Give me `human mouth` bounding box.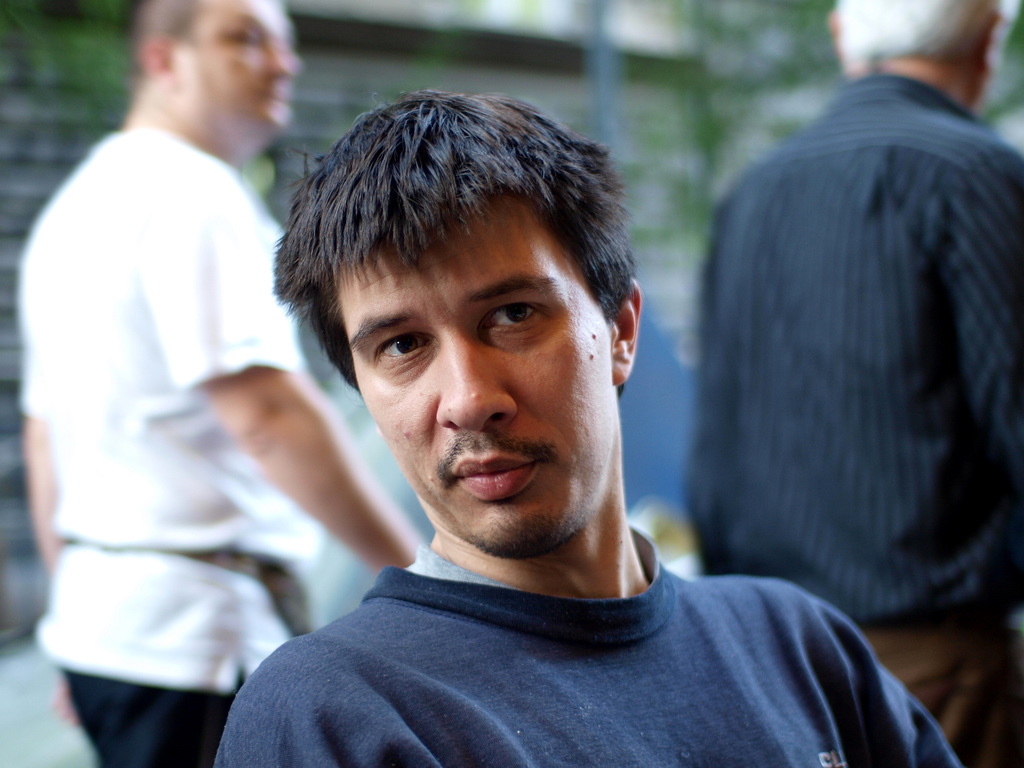
rect(454, 456, 541, 500).
